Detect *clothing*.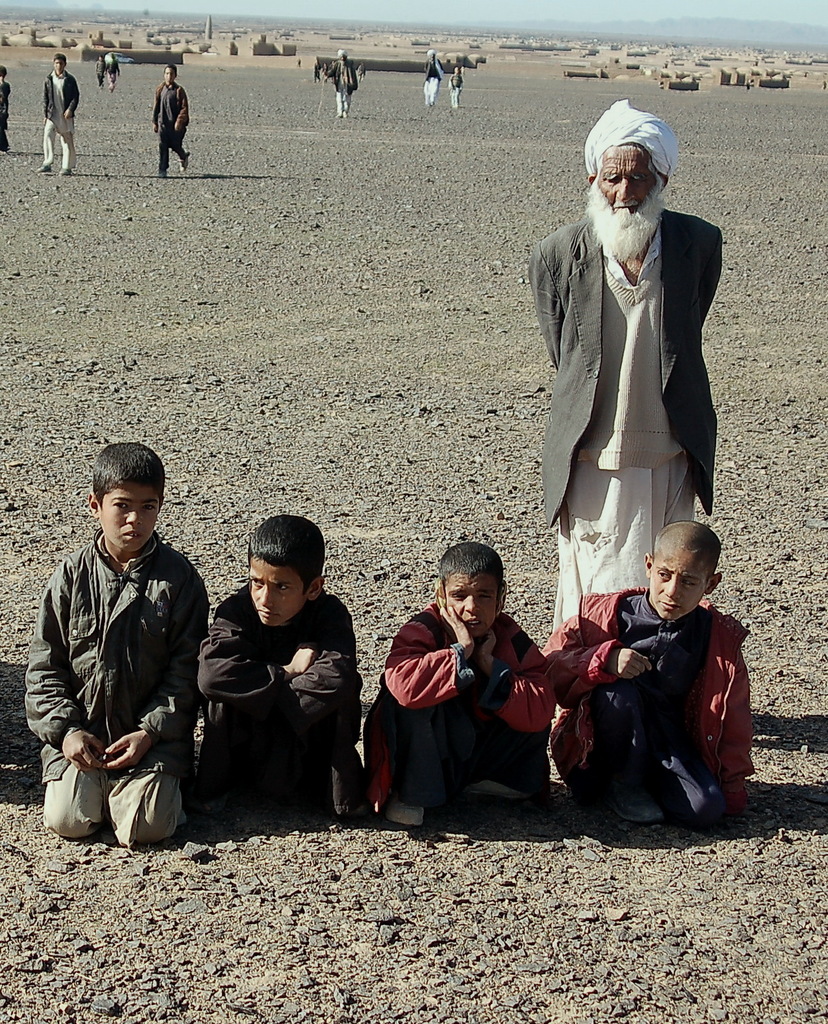
Detected at BBox(421, 56, 445, 102).
